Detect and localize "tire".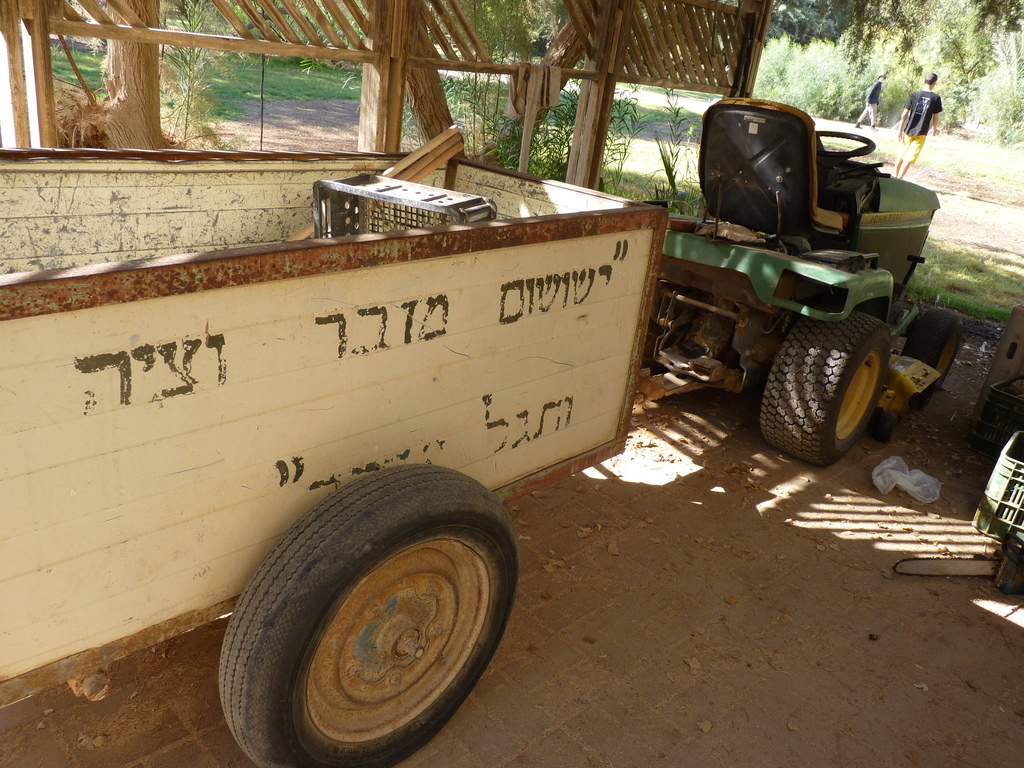
Localized at Rect(227, 477, 516, 764).
